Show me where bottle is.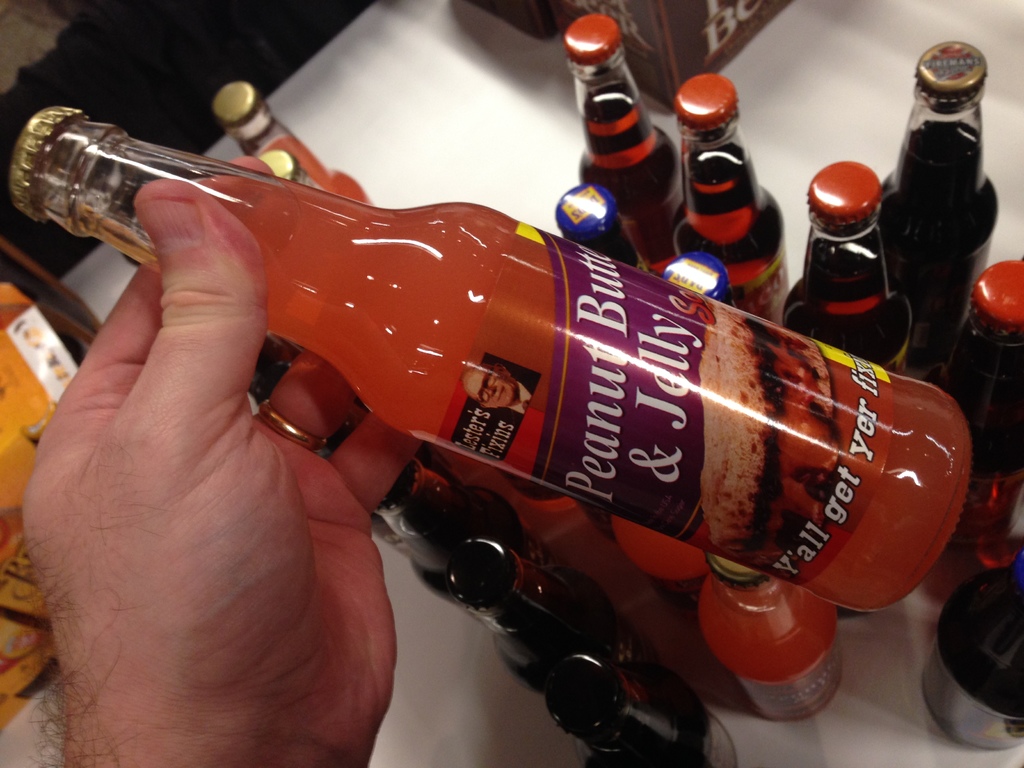
bottle is at bbox=(552, 188, 657, 277).
